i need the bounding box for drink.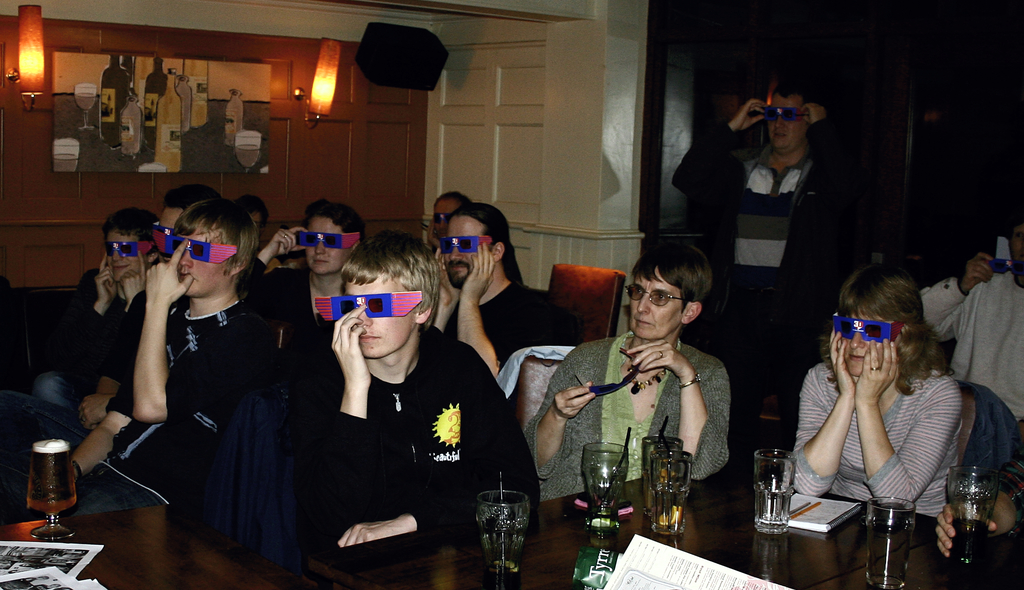
Here it is: crop(52, 154, 77, 173).
